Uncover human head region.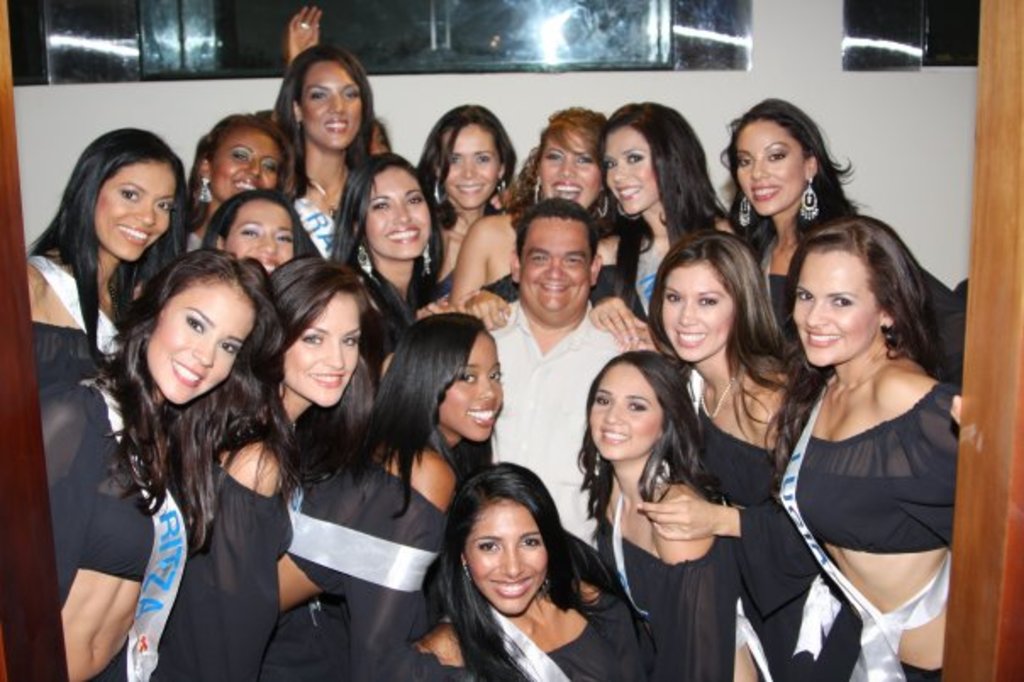
Uncovered: 585/353/687/463.
